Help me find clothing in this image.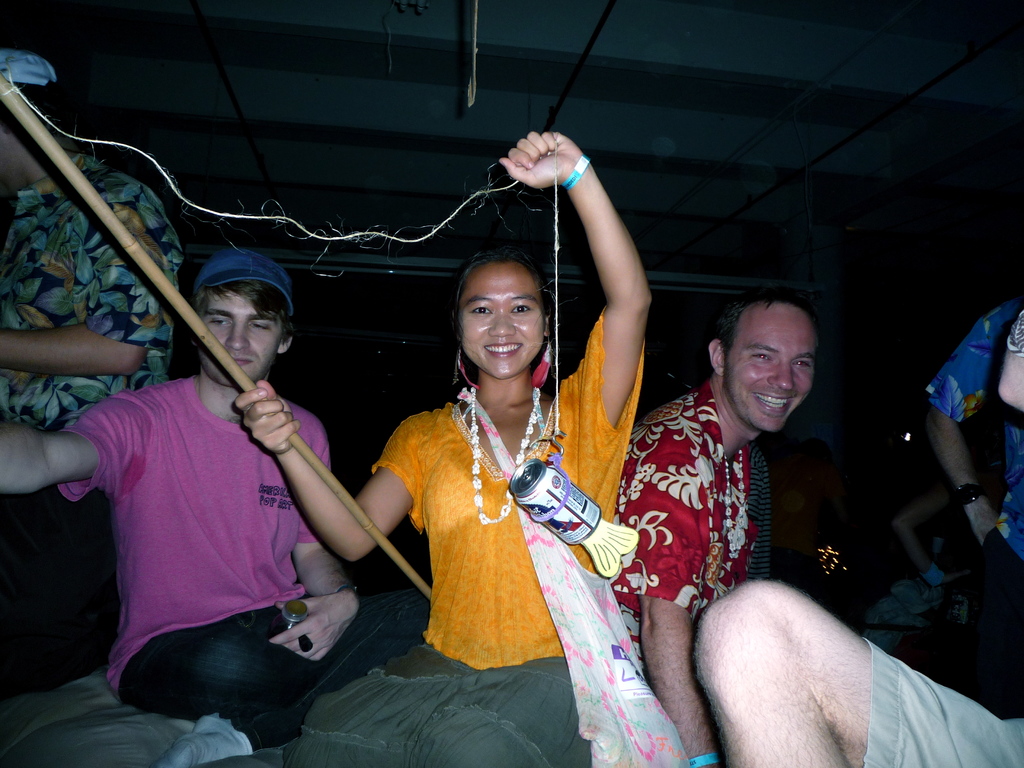
Found it: l=918, t=296, r=1023, b=728.
